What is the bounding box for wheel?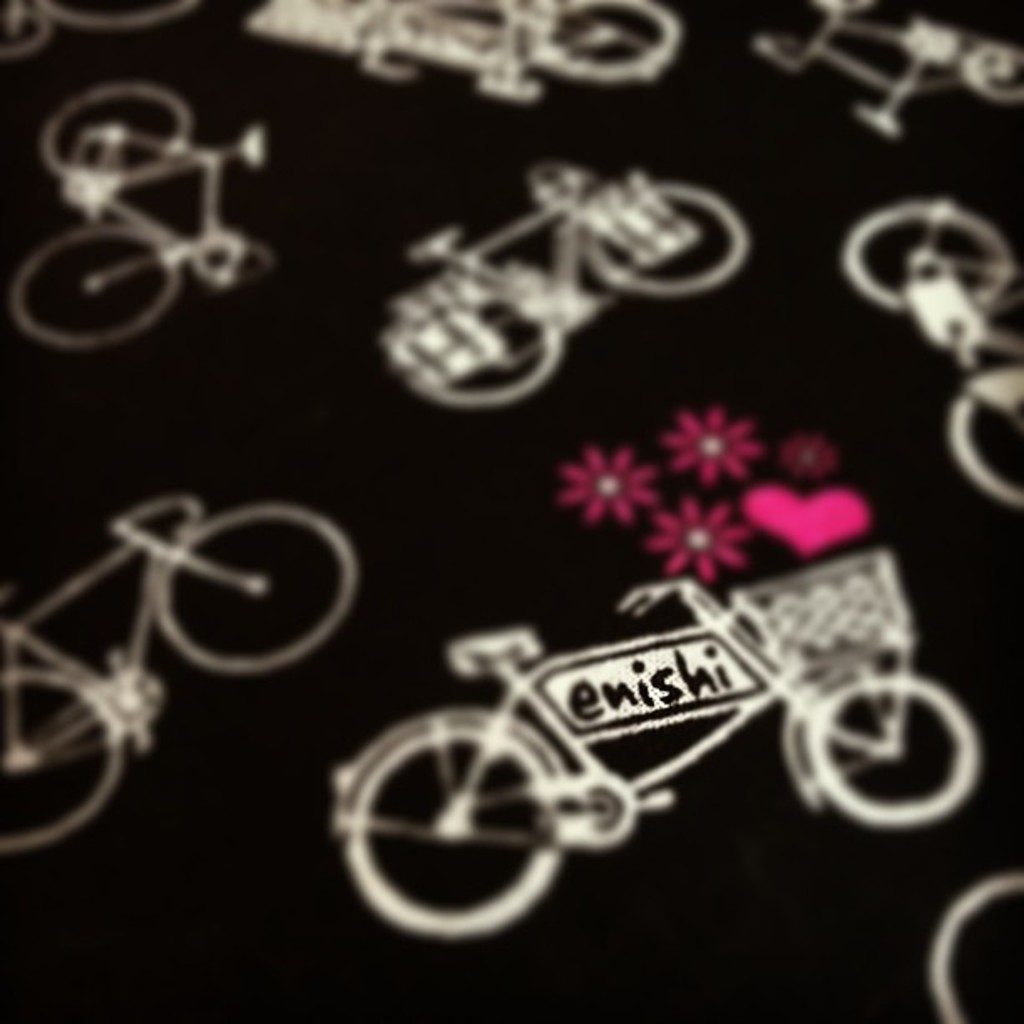
select_region(0, 663, 124, 850).
